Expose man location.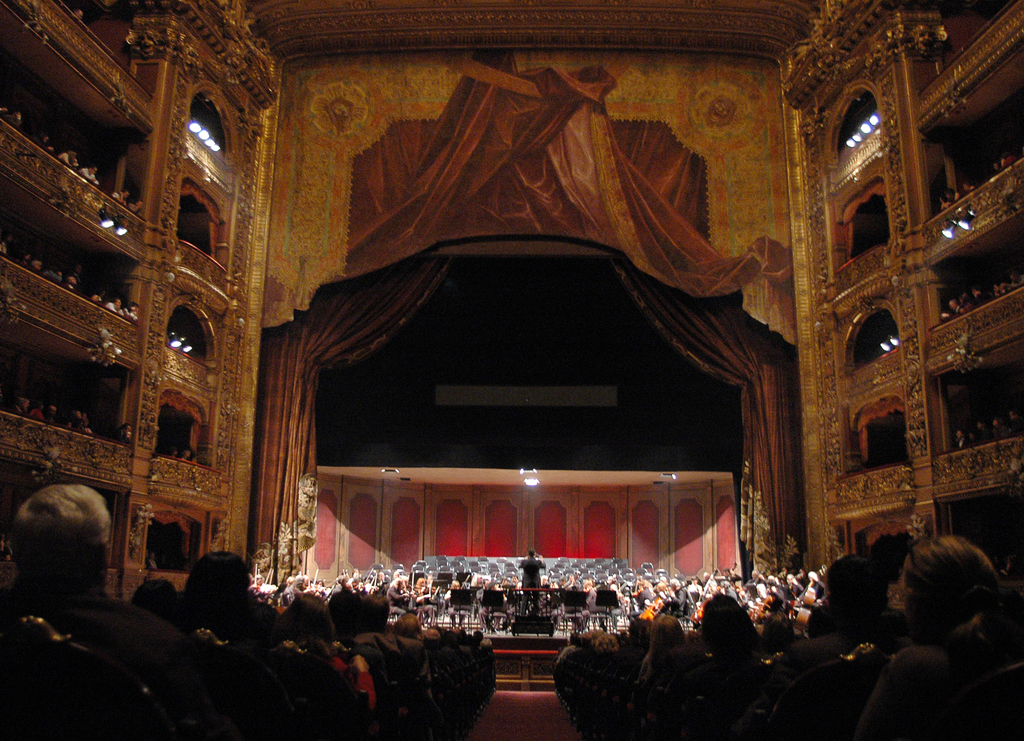
Exposed at box(77, 165, 100, 187).
